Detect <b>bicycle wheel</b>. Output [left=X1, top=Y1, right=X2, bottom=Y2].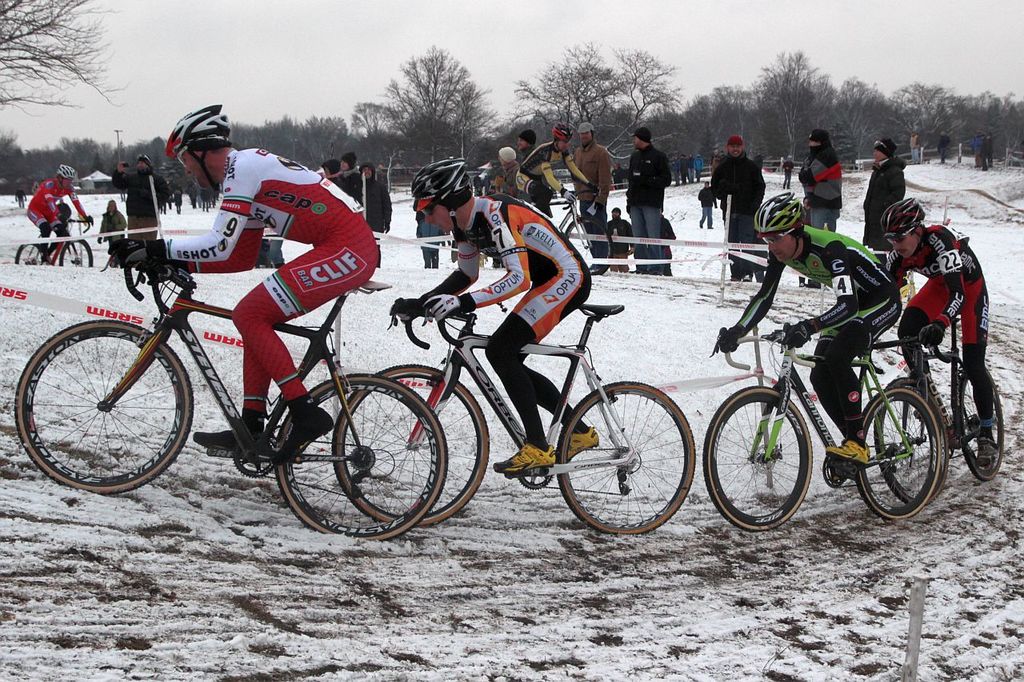
[left=333, top=356, right=494, bottom=528].
